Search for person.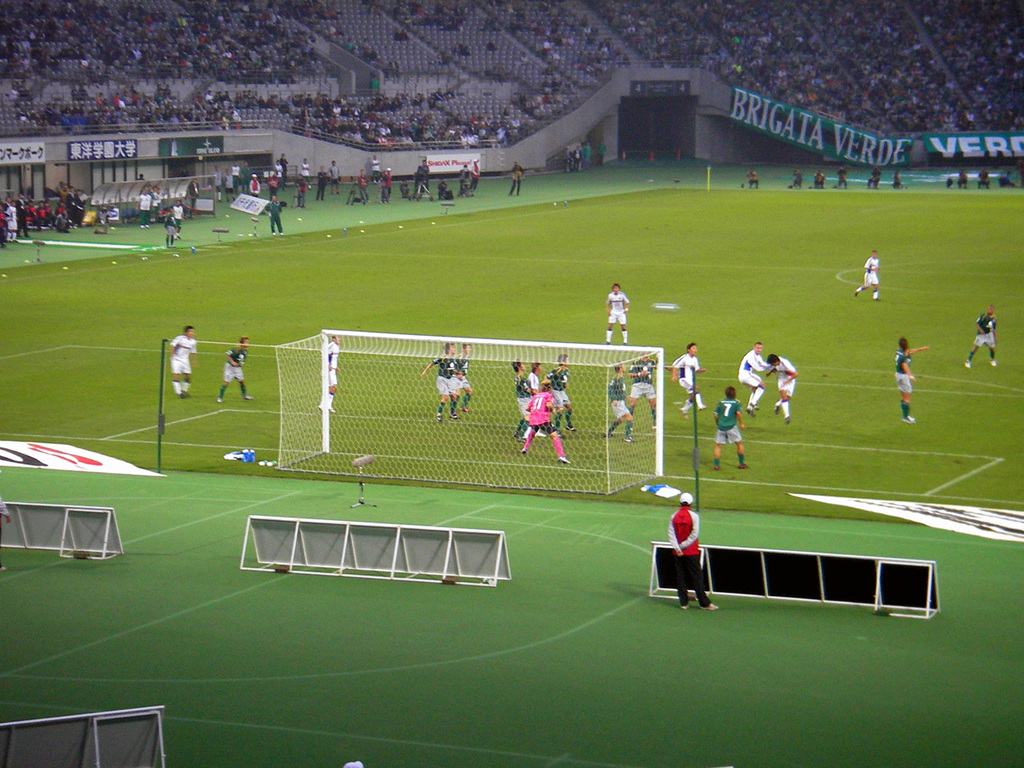
Found at 298/159/310/185.
